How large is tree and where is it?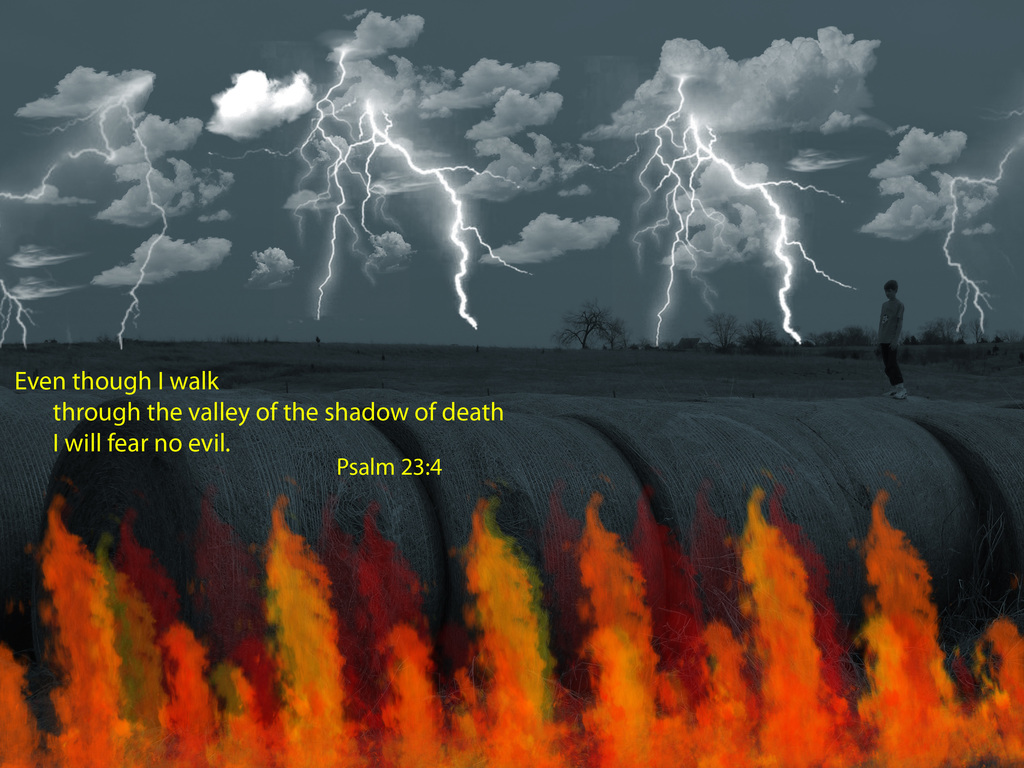
Bounding box: {"left": 559, "top": 298, "right": 613, "bottom": 359}.
